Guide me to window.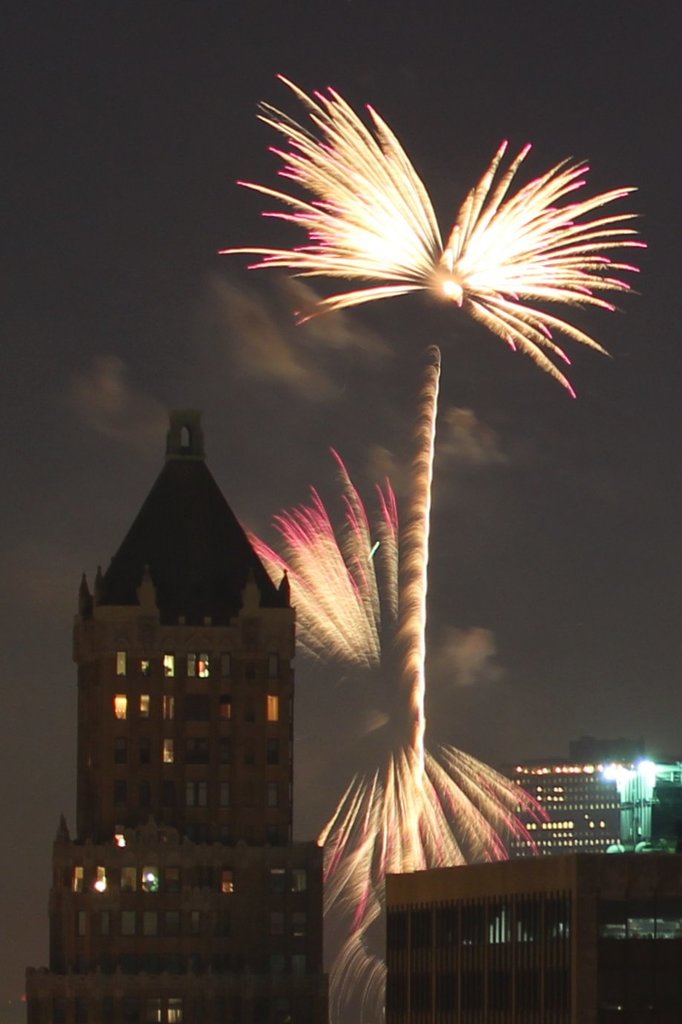
Guidance: {"x1": 243, "y1": 662, "x2": 255, "y2": 677}.
